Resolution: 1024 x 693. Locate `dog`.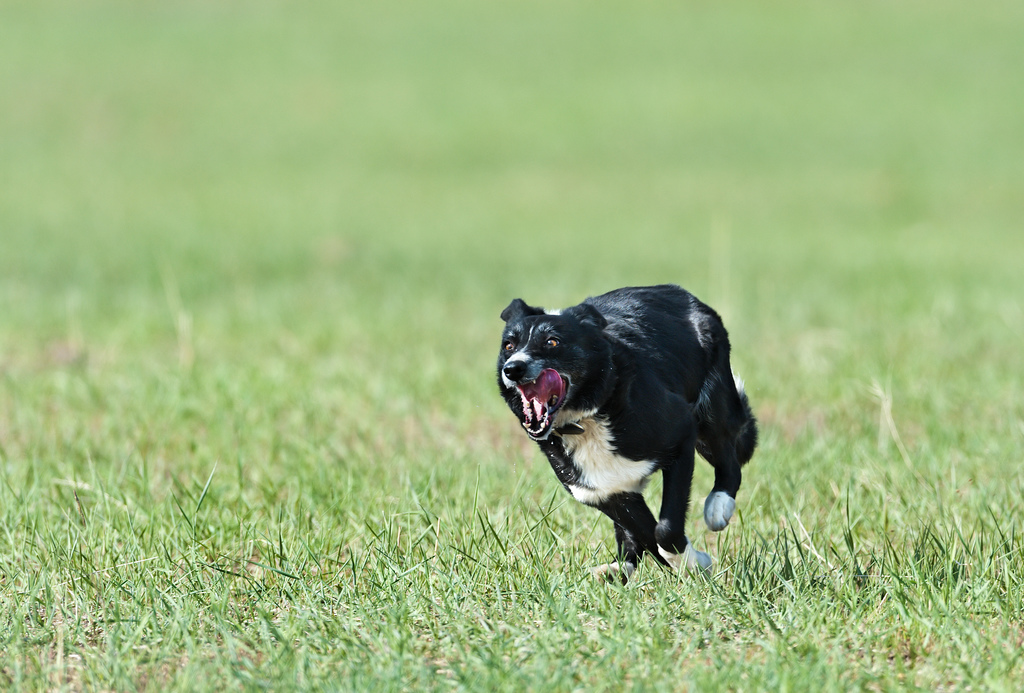
box(497, 287, 758, 585).
